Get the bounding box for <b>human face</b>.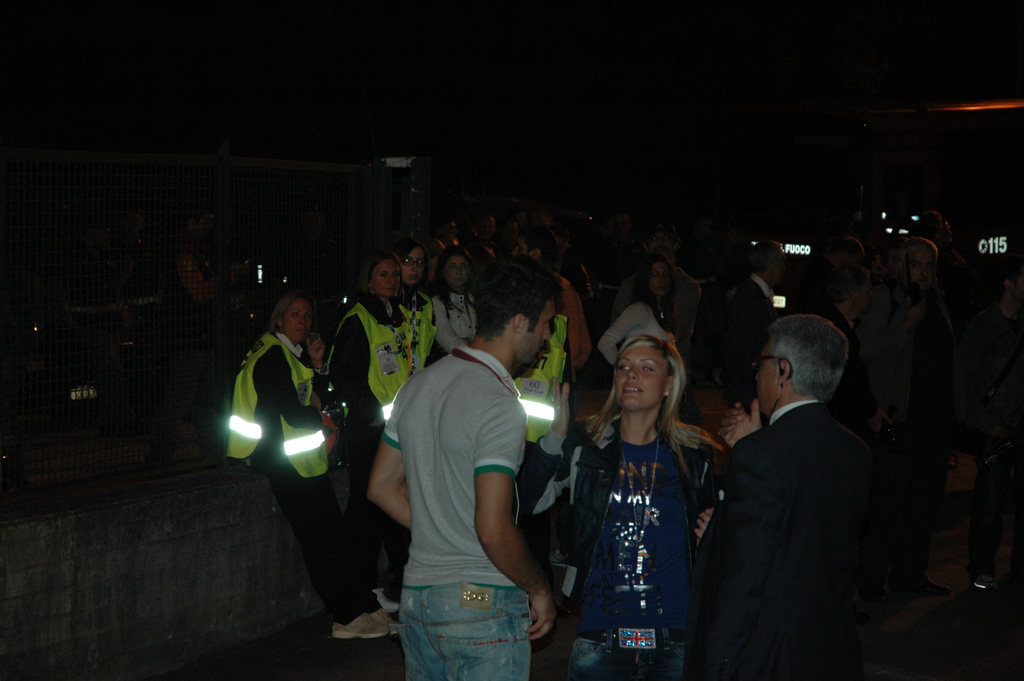
crop(445, 256, 468, 284).
